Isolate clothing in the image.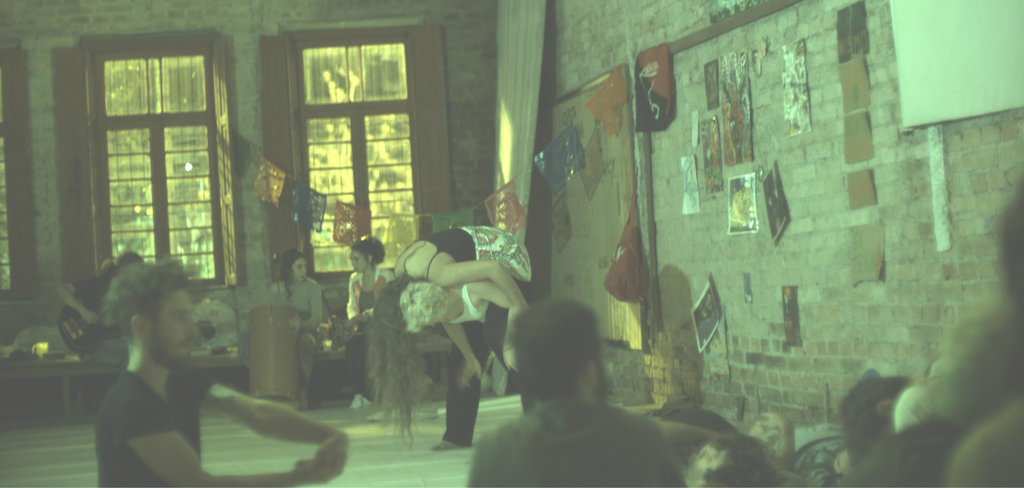
Isolated region: x1=268 y1=276 x2=325 y2=338.
